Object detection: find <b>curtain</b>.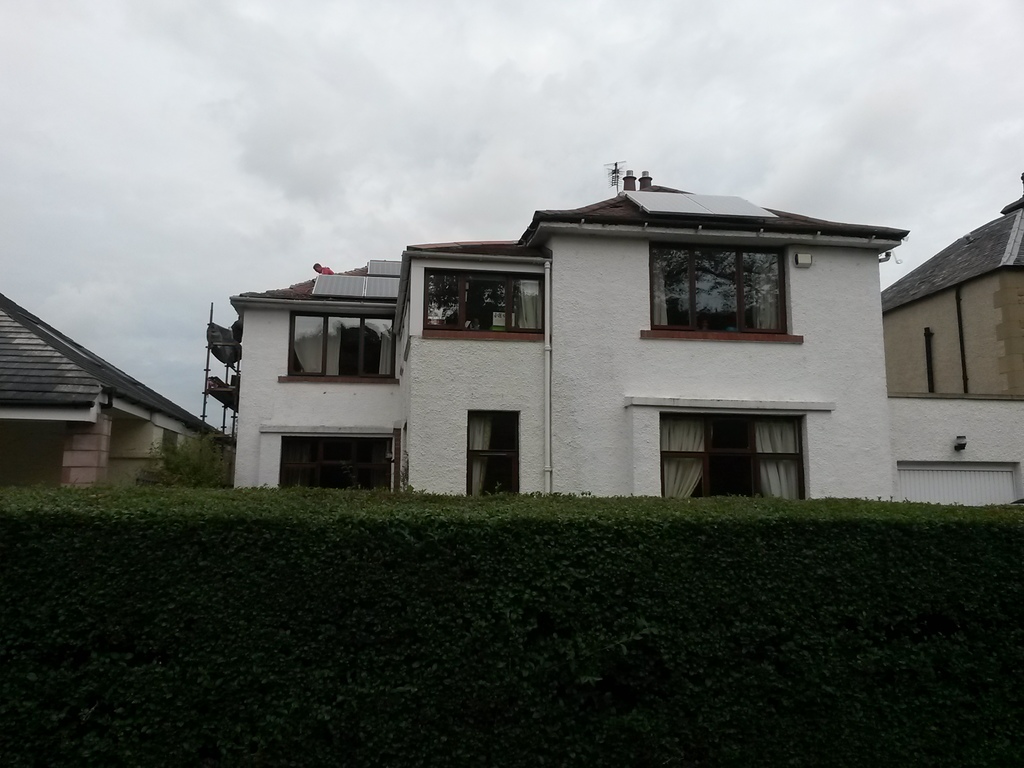
[755,422,801,501].
